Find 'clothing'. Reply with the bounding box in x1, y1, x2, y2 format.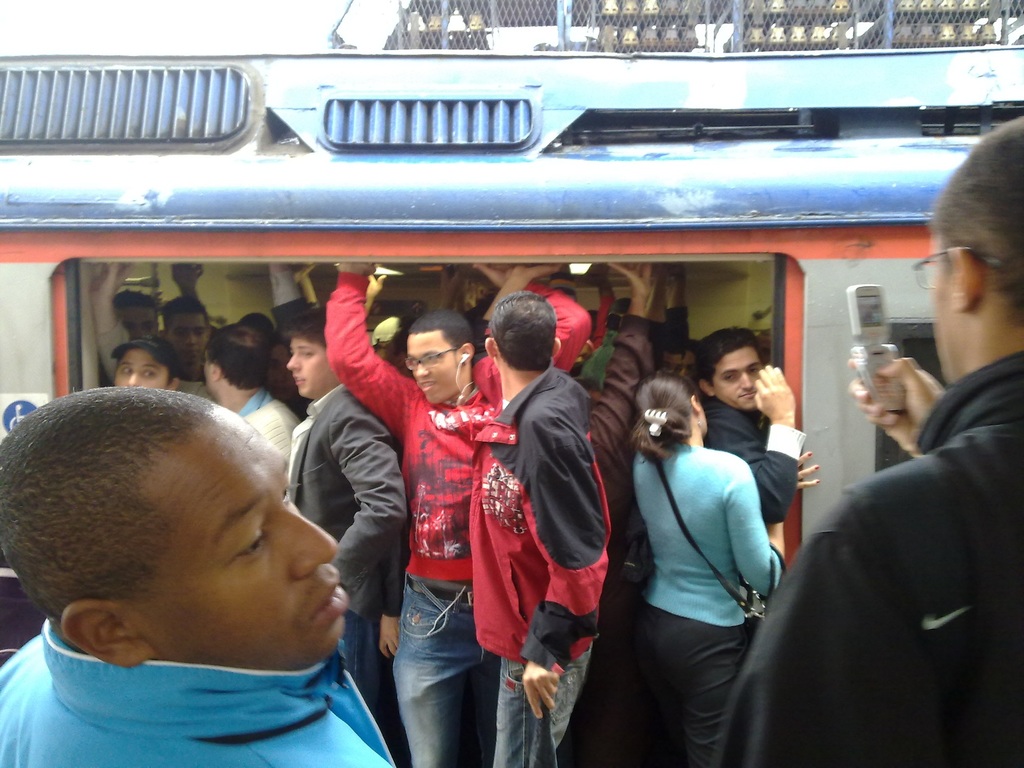
0, 612, 396, 767.
